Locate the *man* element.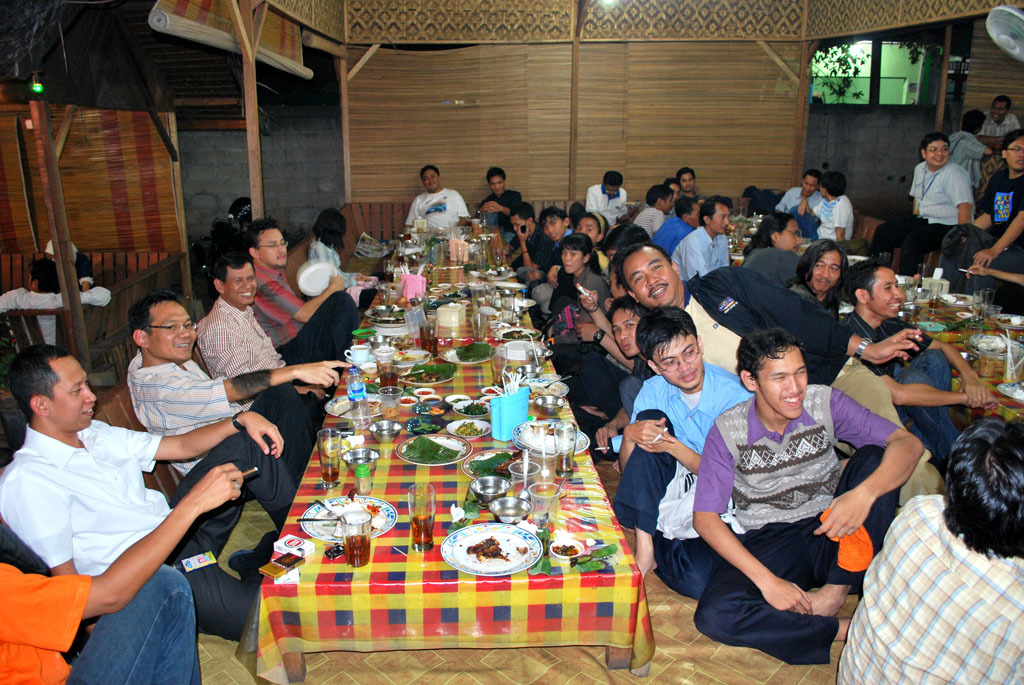
Element bbox: <box>544,224,656,417</box>.
